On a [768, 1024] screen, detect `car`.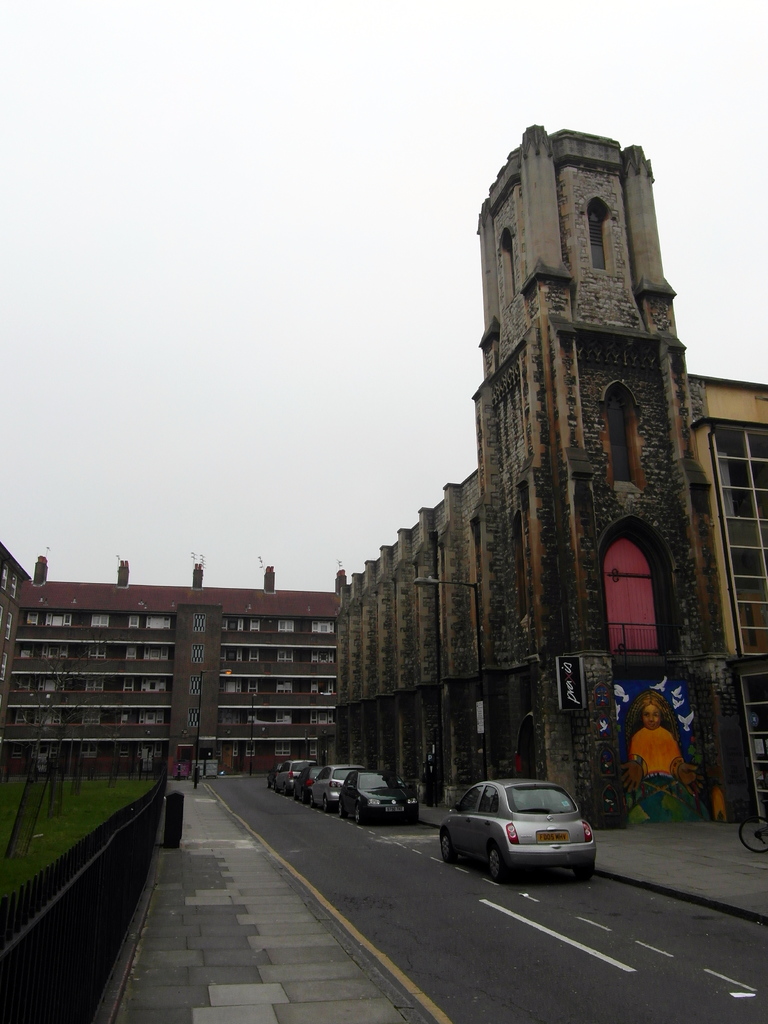
436/777/600/881.
